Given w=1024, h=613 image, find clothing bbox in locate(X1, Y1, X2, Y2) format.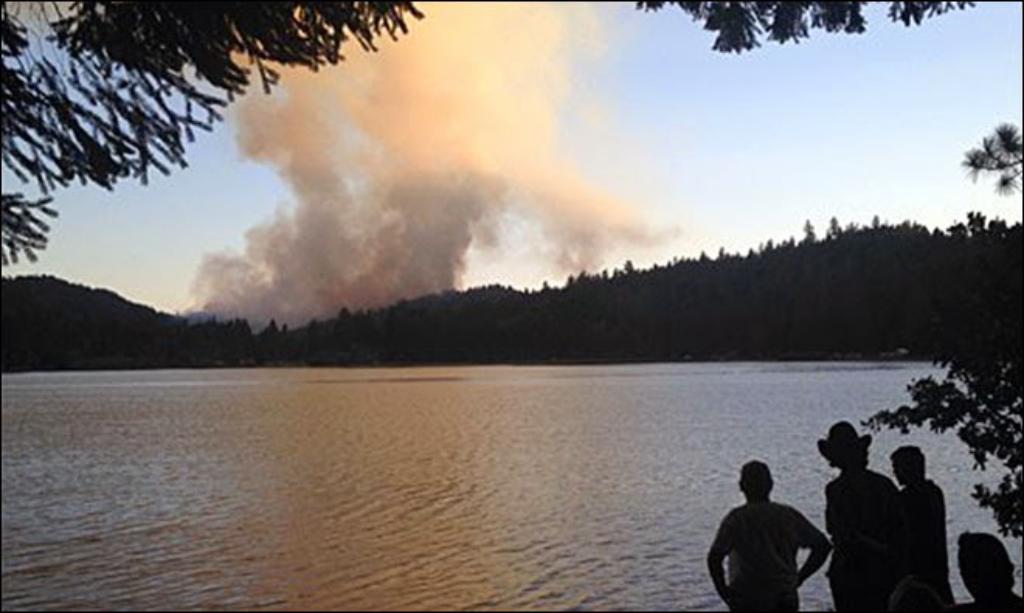
locate(715, 497, 801, 611).
